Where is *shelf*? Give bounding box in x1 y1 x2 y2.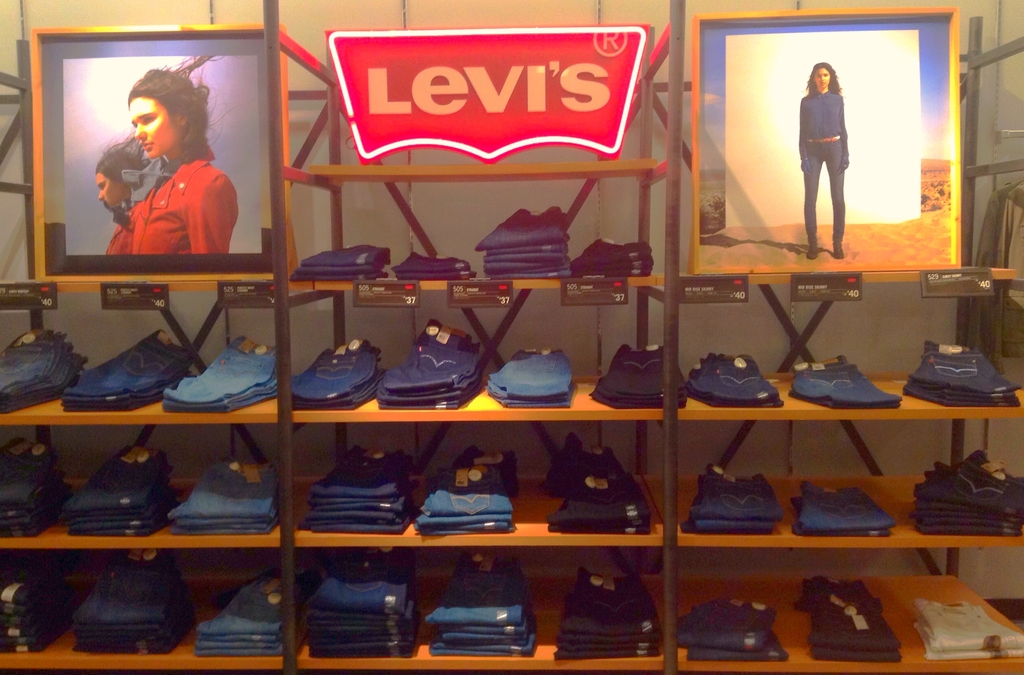
285 543 692 674.
